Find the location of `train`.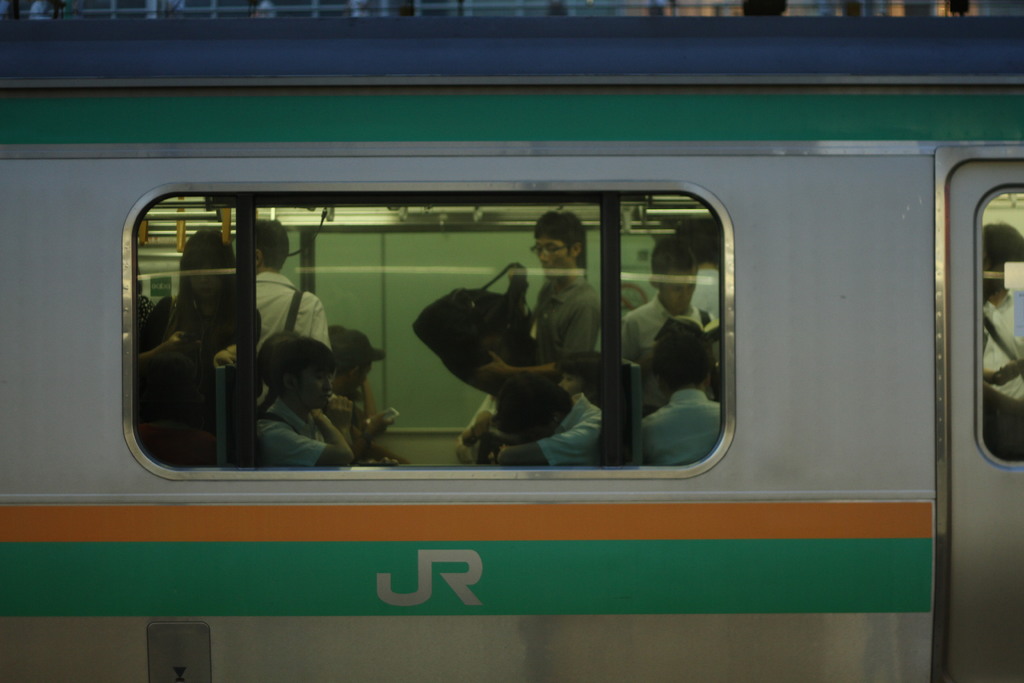
Location: 0/21/1023/682.
